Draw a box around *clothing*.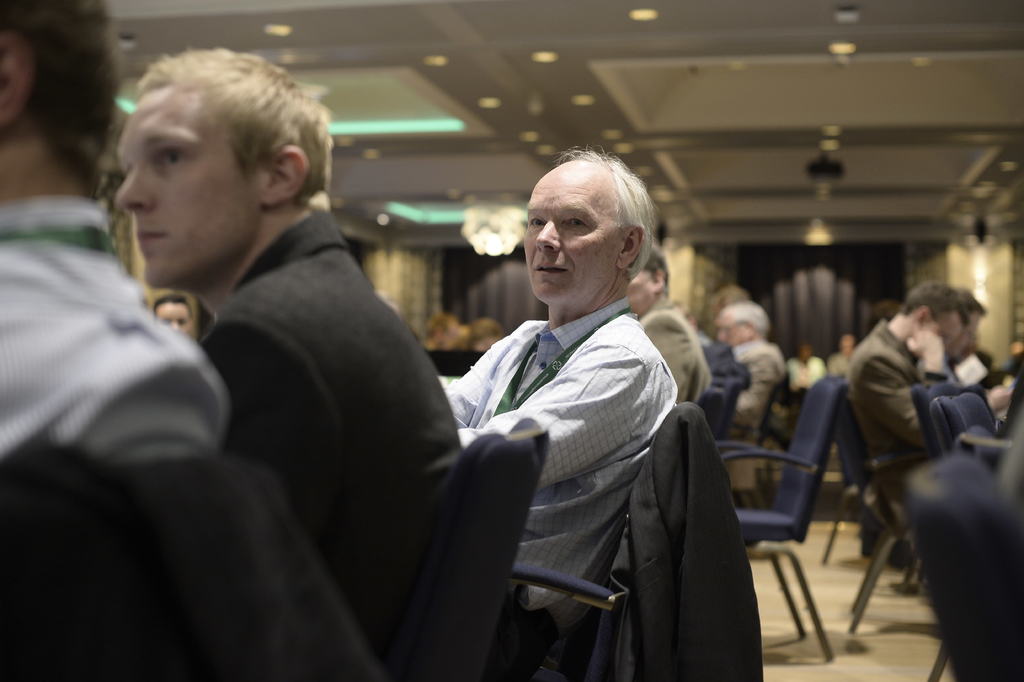
x1=445, y1=319, x2=662, y2=658.
